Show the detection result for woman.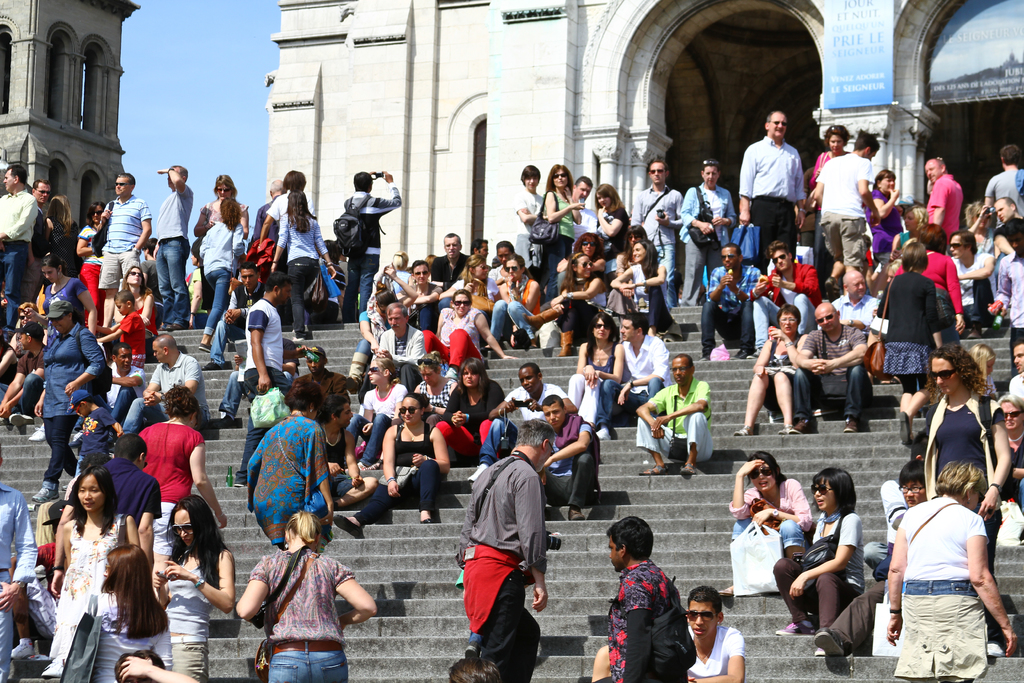
155, 495, 232, 682.
